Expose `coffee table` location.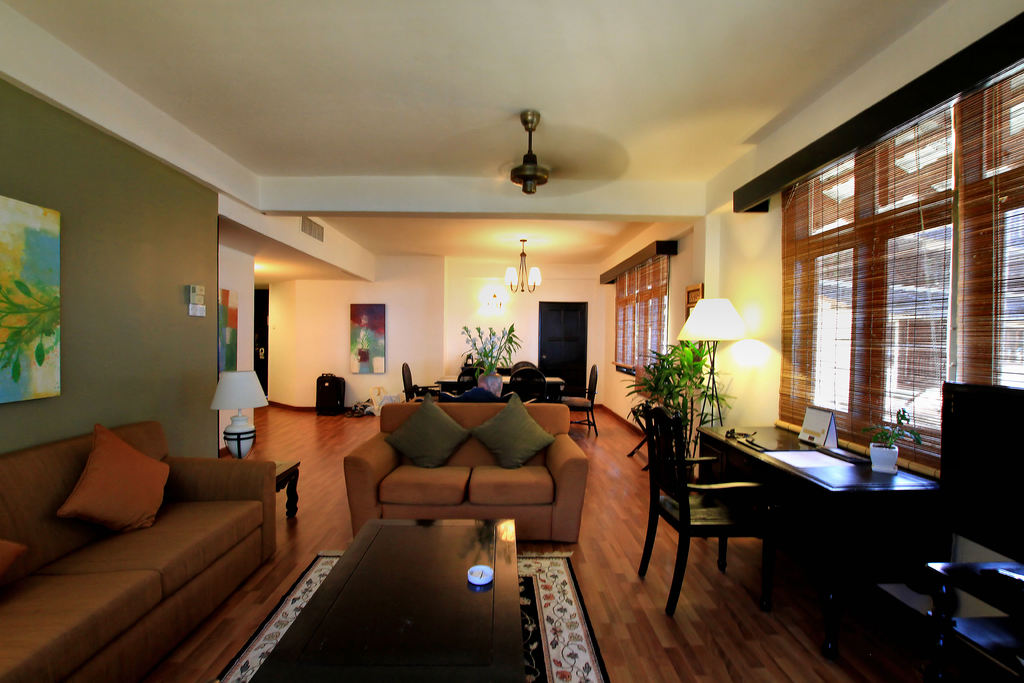
Exposed at box(252, 457, 305, 525).
